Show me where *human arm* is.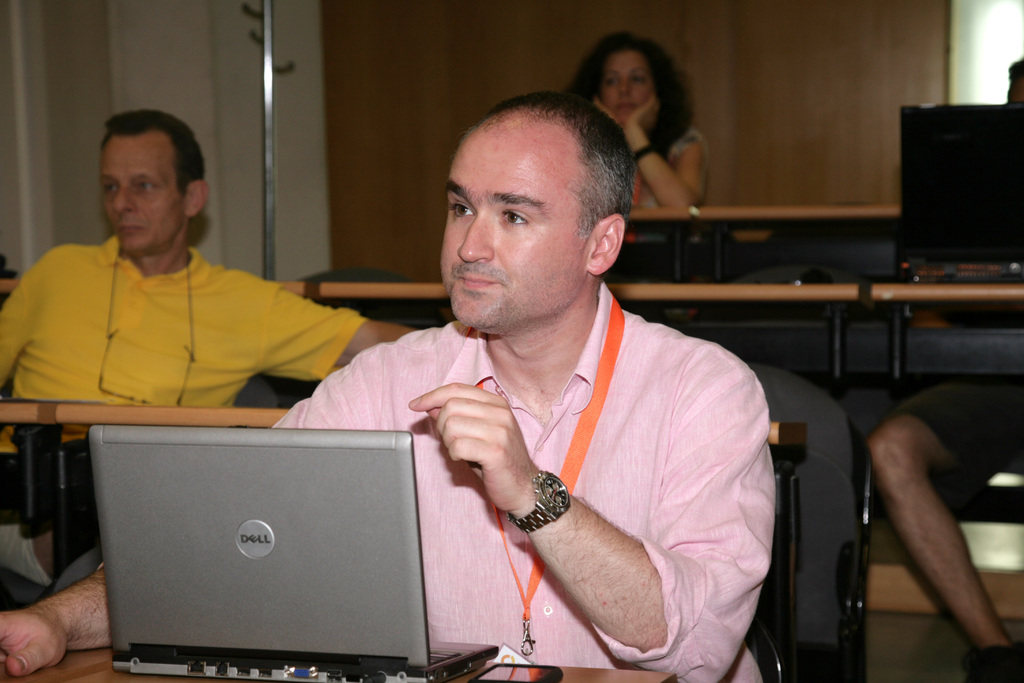
*human arm* is at region(0, 248, 62, 399).
